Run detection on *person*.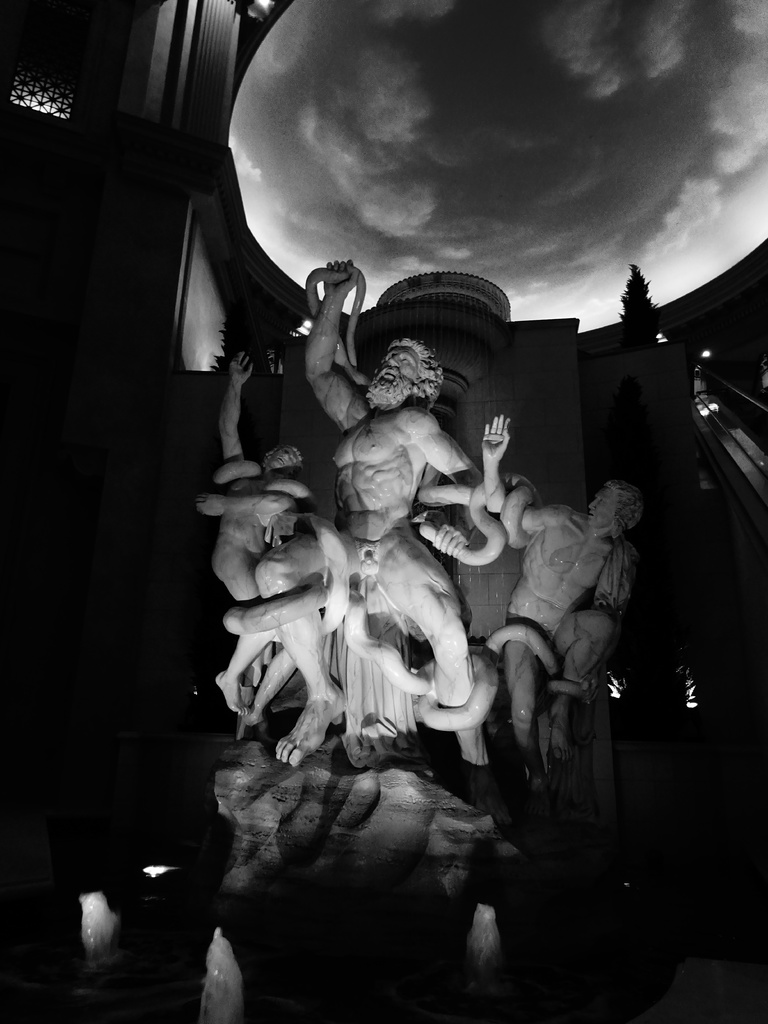
Result: [483,413,644,776].
